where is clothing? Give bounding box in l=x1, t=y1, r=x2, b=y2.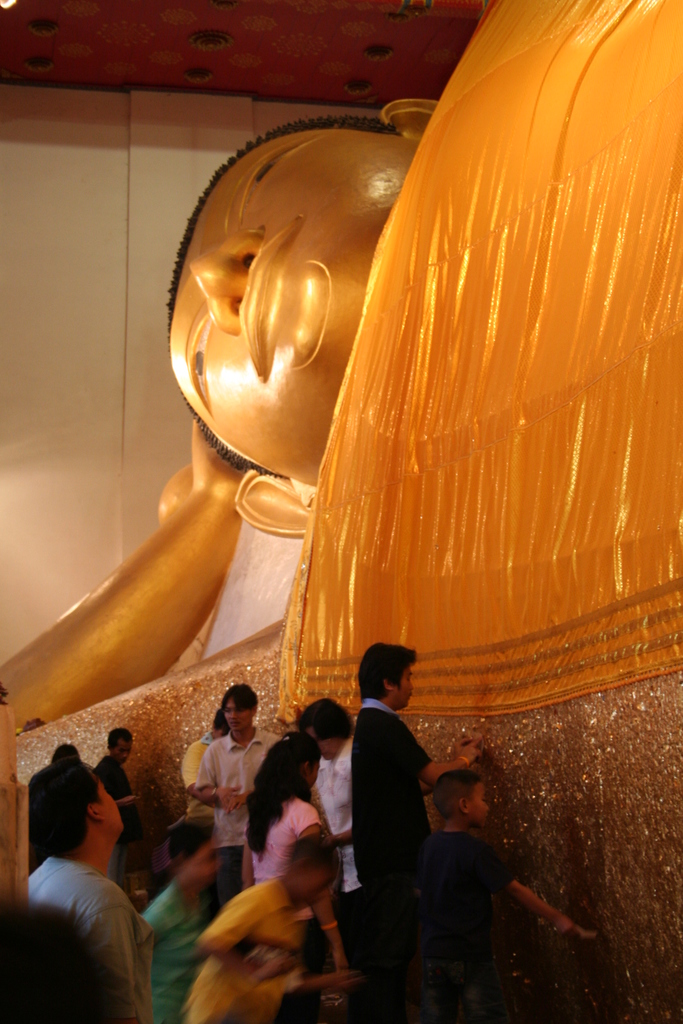
l=92, t=755, r=143, b=889.
